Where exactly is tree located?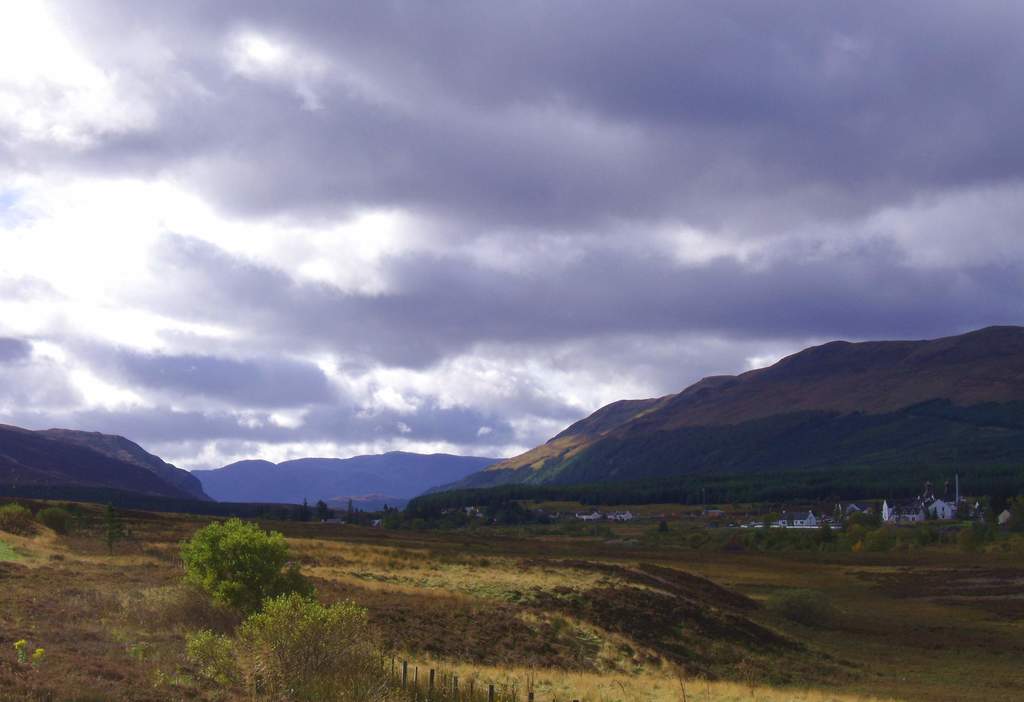
Its bounding box is left=312, top=497, right=344, bottom=532.
